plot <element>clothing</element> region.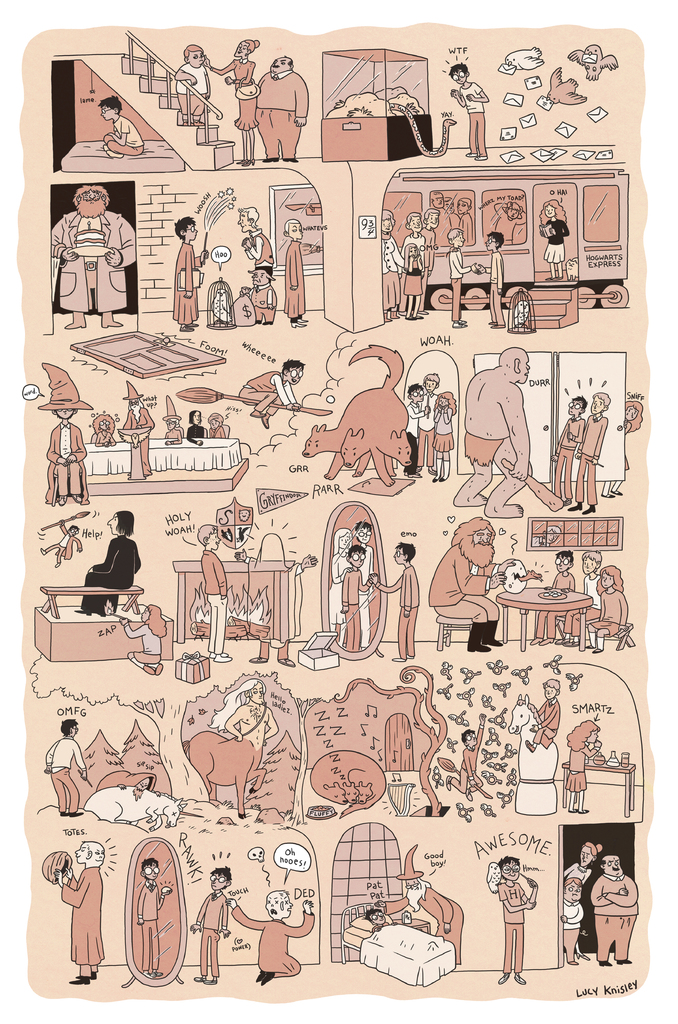
Plotted at <bbox>171, 241, 199, 324</bbox>.
